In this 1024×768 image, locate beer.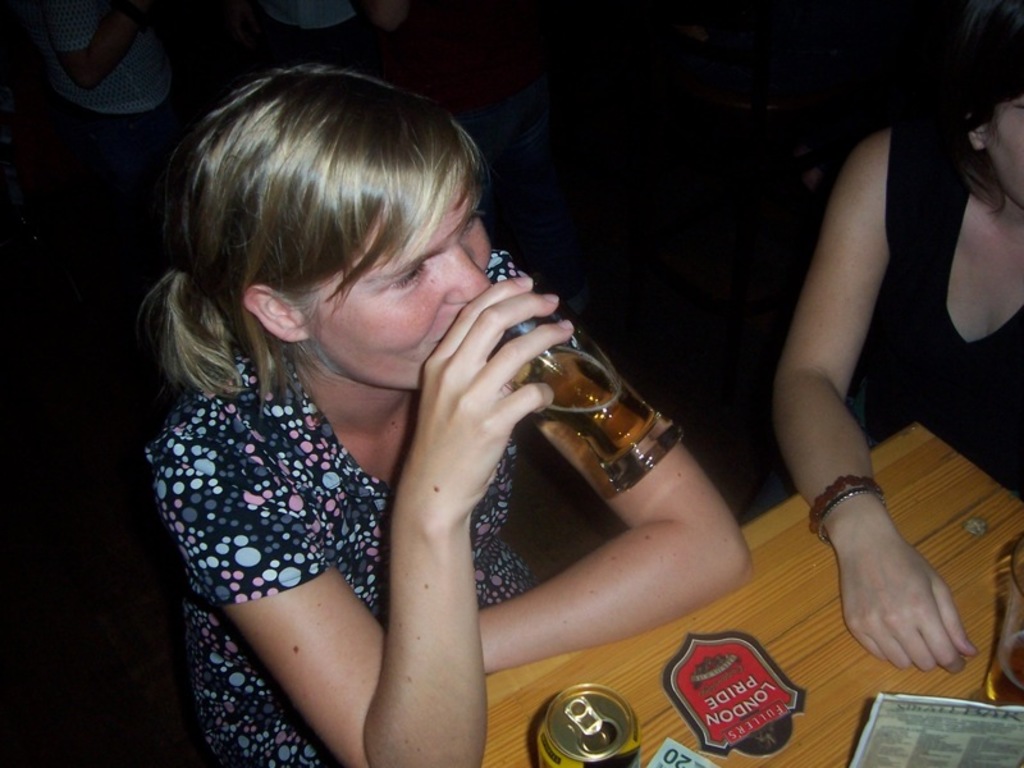
Bounding box: detection(511, 312, 677, 526).
